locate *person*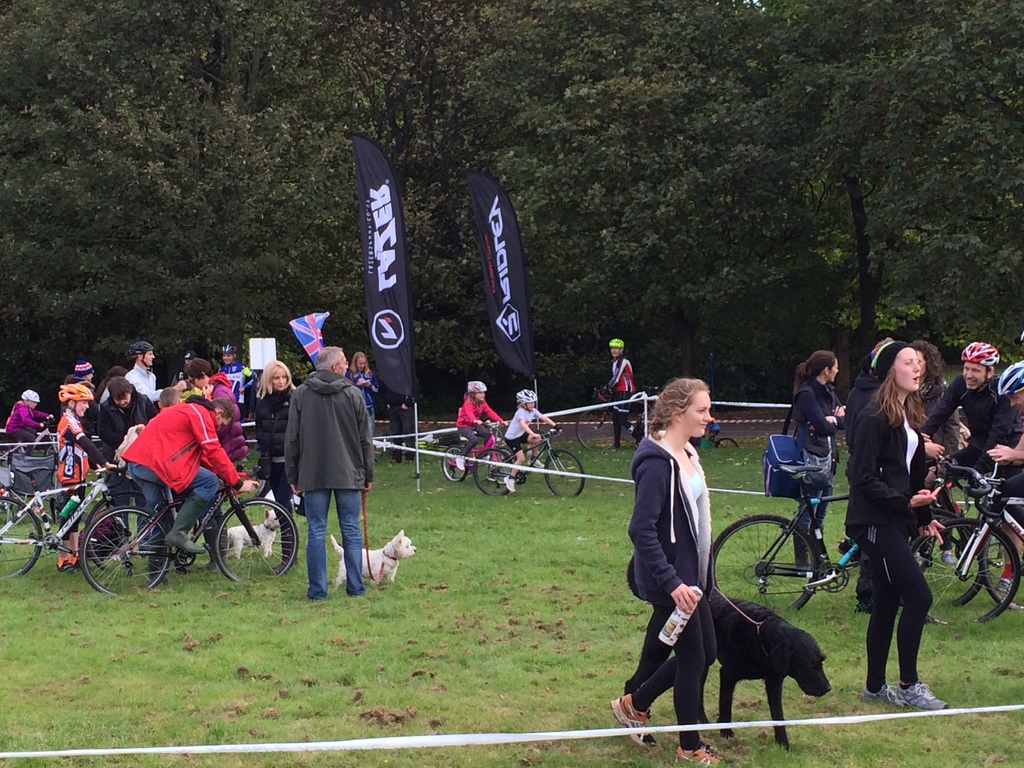
<bbox>840, 340, 952, 715</bbox>
